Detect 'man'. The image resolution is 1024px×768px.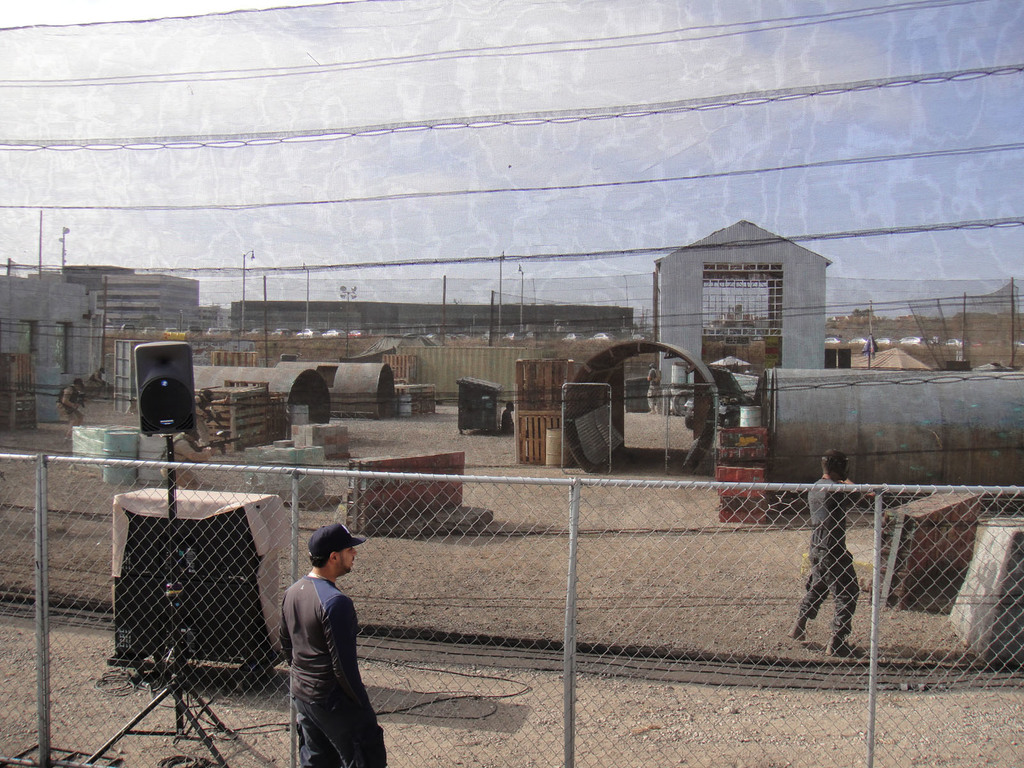
box(641, 364, 670, 417).
